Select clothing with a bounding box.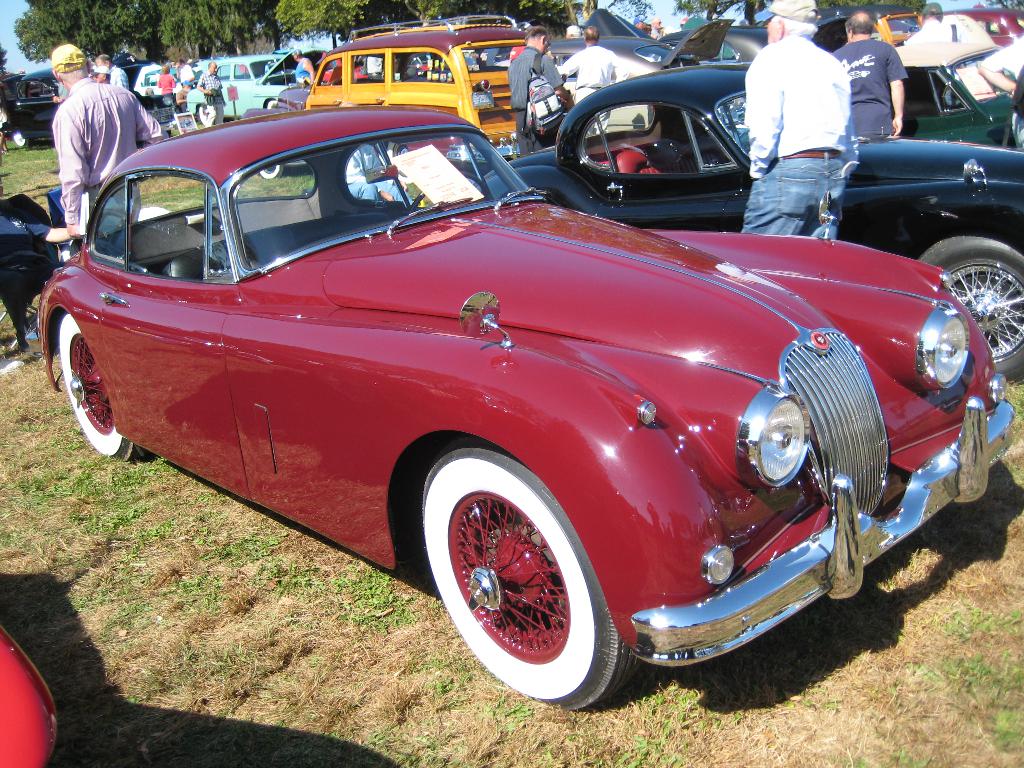
region(52, 77, 160, 241).
